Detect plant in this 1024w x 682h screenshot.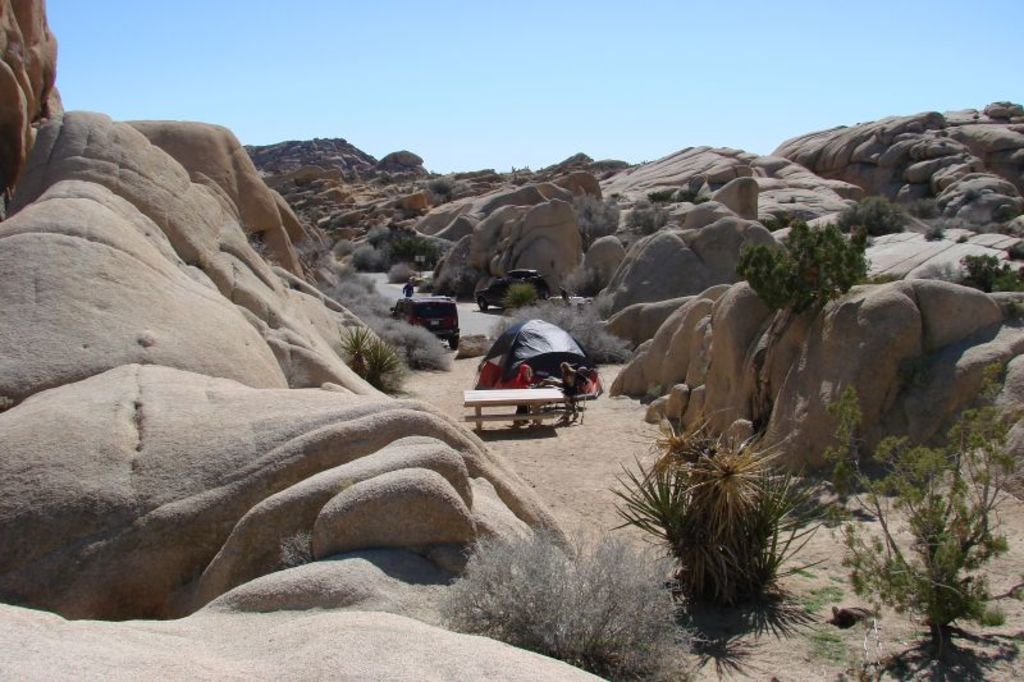
Detection: left=319, top=239, right=355, bottom=258.
